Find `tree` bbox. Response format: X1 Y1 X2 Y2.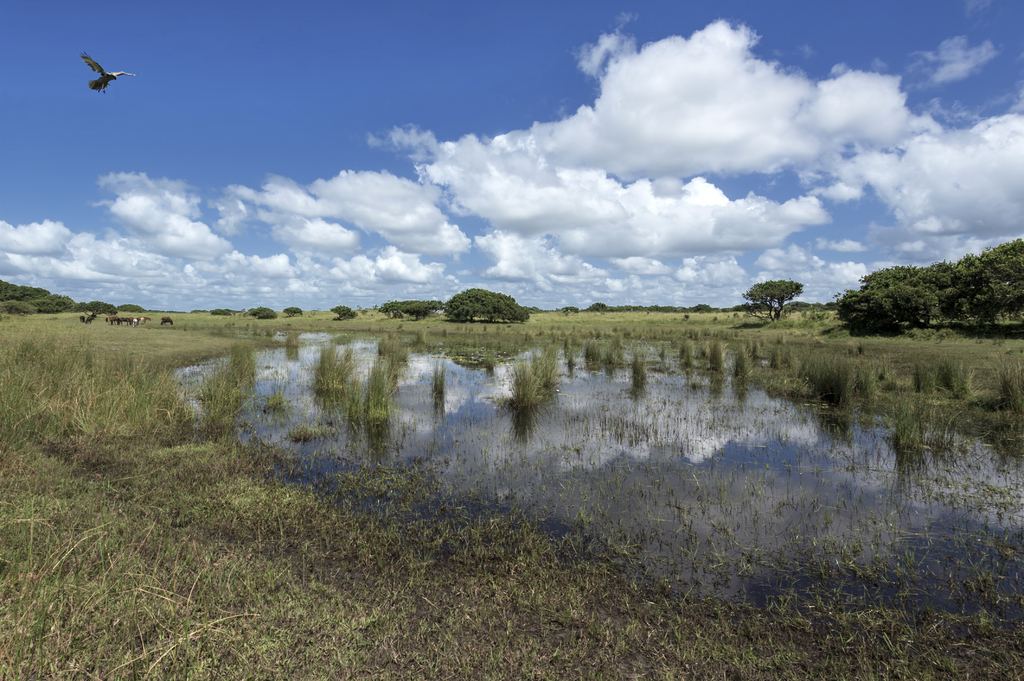
740 279 803 321.
